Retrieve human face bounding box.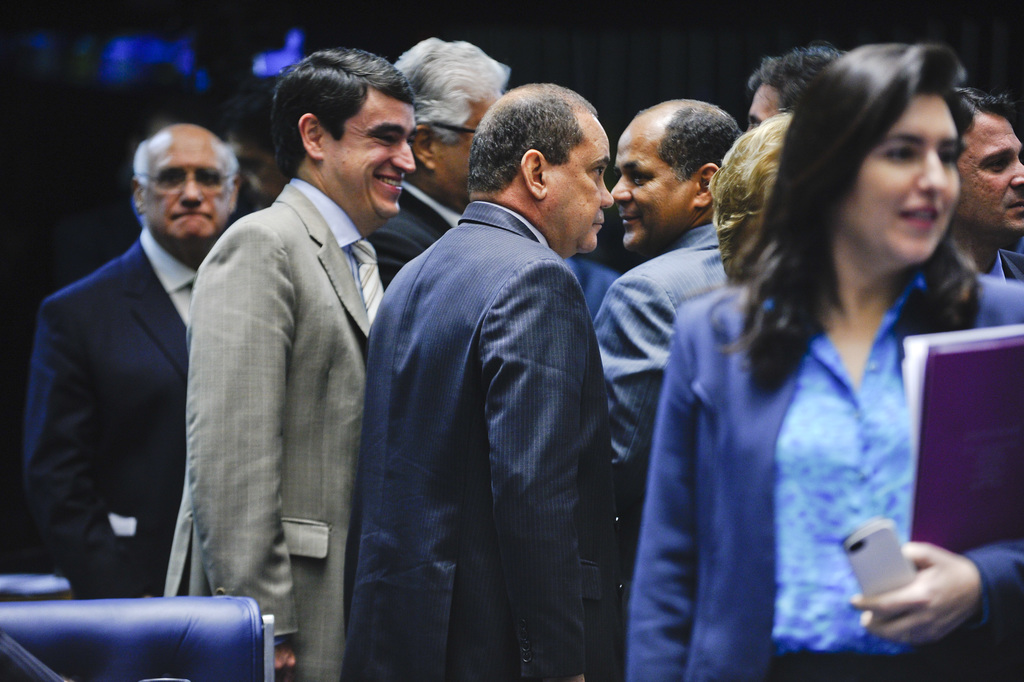
Bounding box: x1=961, y1=112, x2=1023, y2=236.
